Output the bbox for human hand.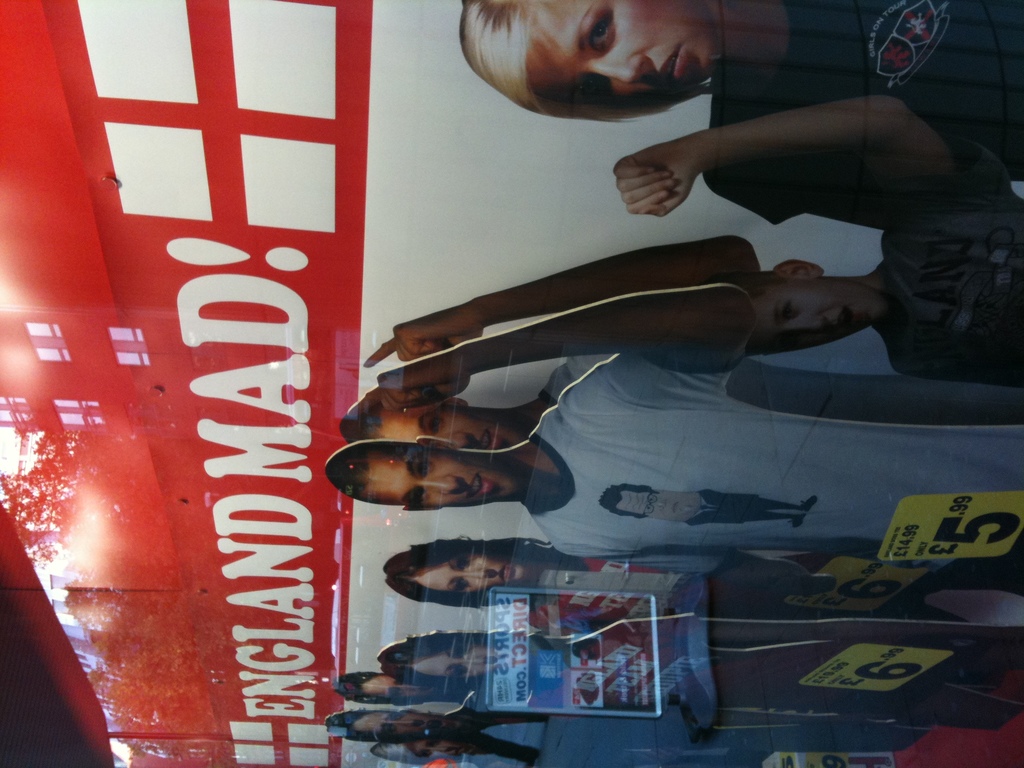
(603,99,747,209).
